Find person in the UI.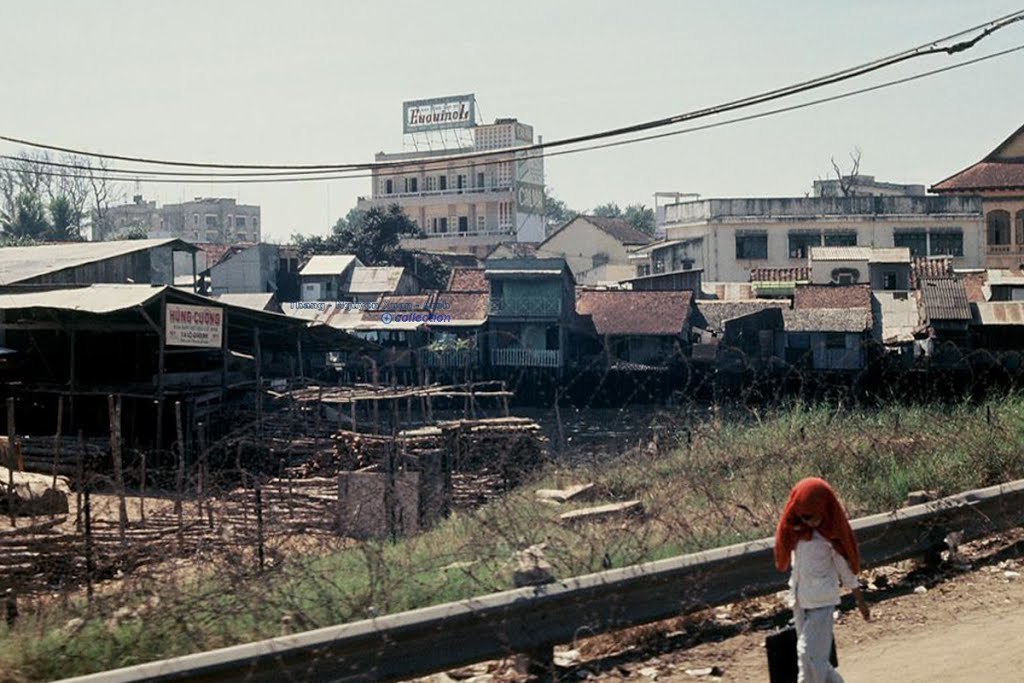
UI element at bbox=(785, 459, 868, 666).
